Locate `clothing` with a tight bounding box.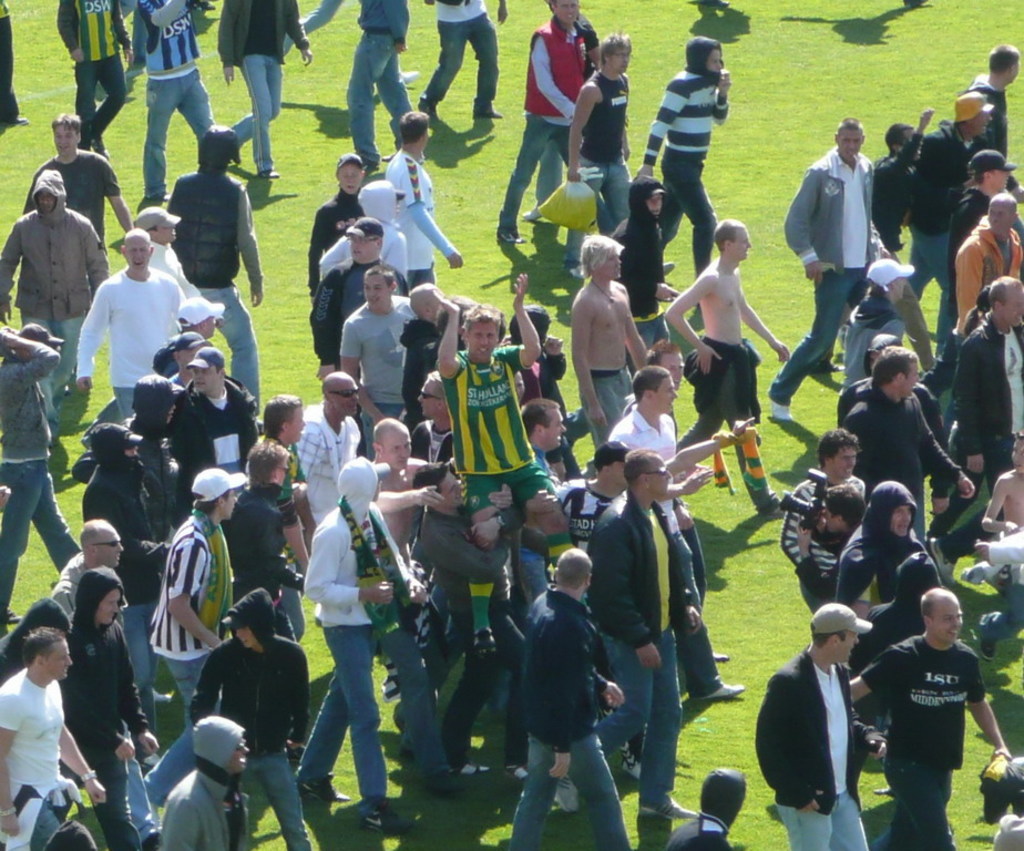
{"x1": 842, "y1": 290, "x2": 907, "y2": 392}.
